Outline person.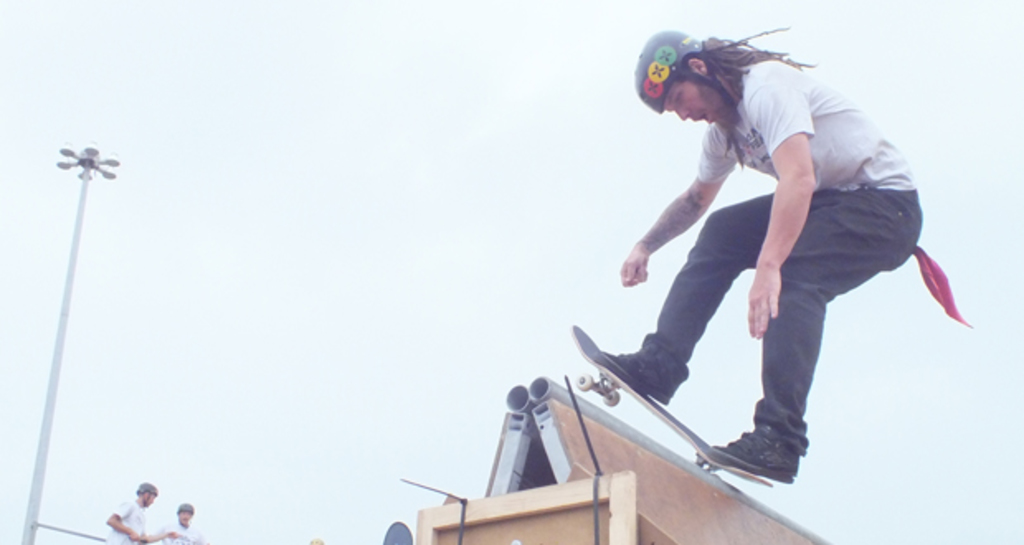
Outline: <bbox>102, 481, 165, 543</bbox>.
